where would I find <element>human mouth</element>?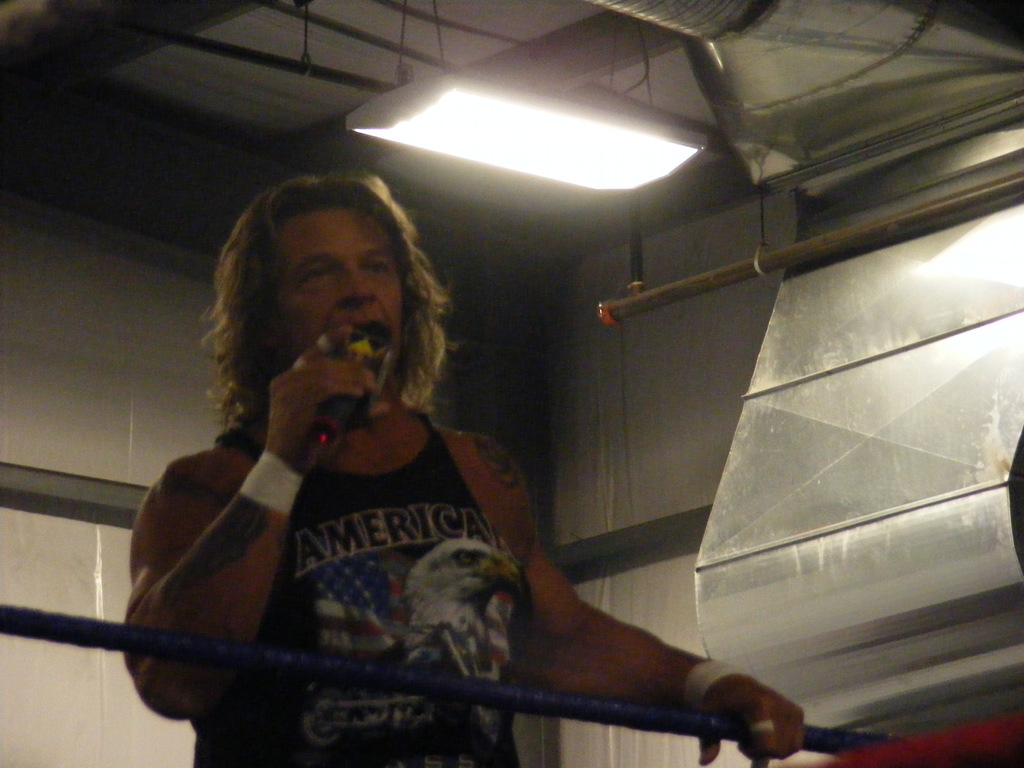
At detection(346, 311, 388, 343).
